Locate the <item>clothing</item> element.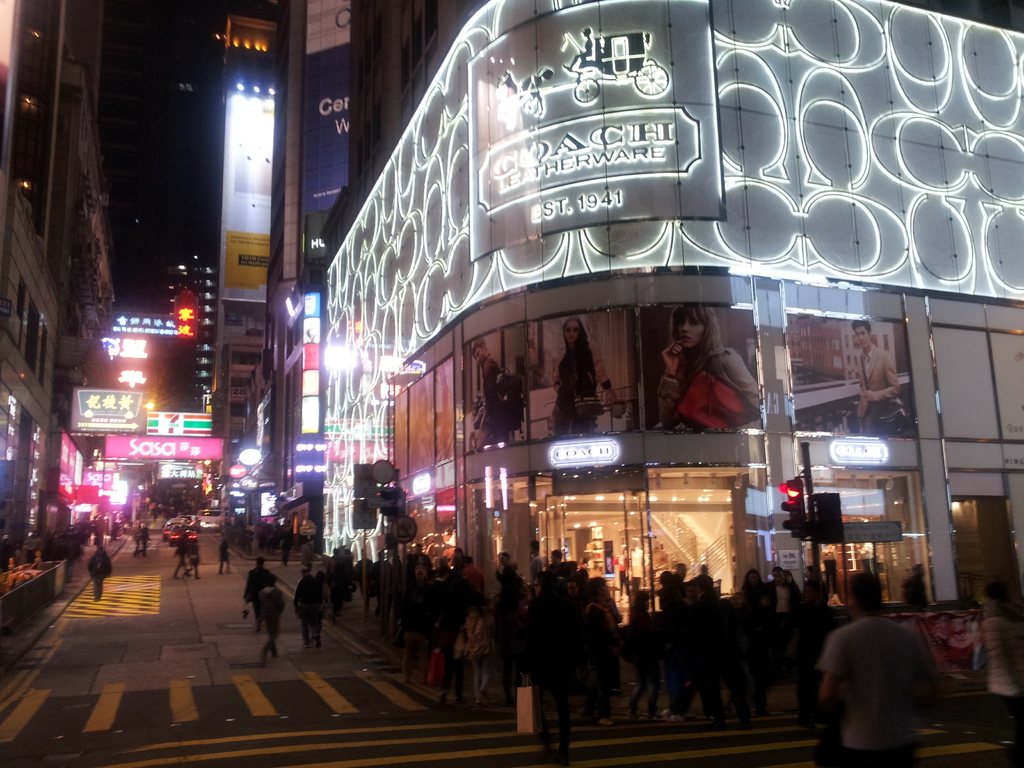
Element bbox: l=552, t=343, r=598, b=437.
